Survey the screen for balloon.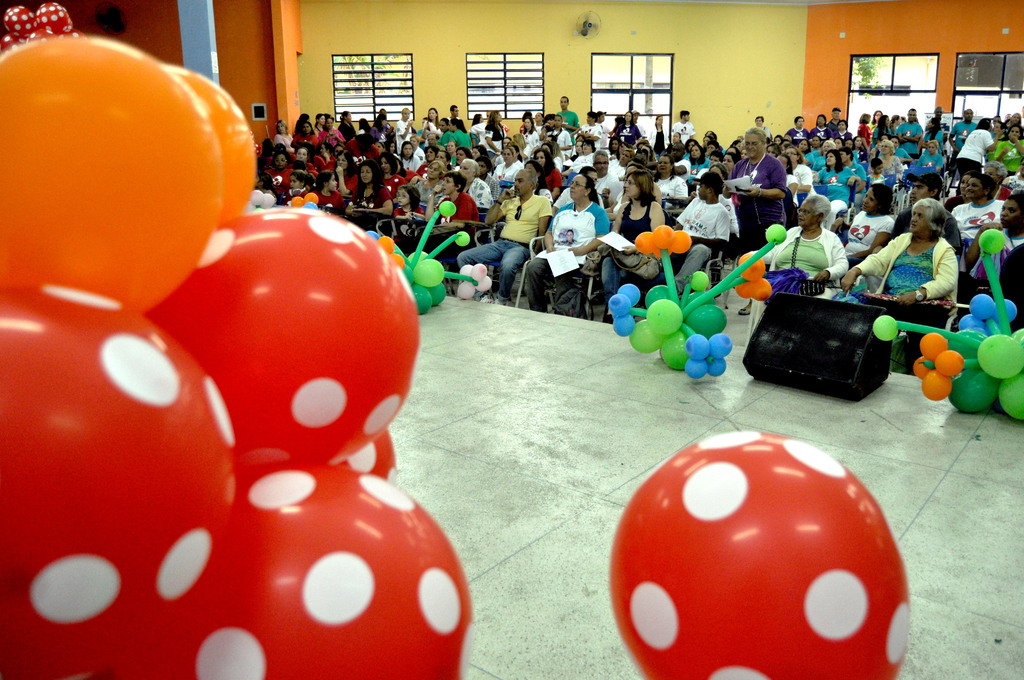
Survey found: <bbox>303, 199, 316, 208</bbox>.
